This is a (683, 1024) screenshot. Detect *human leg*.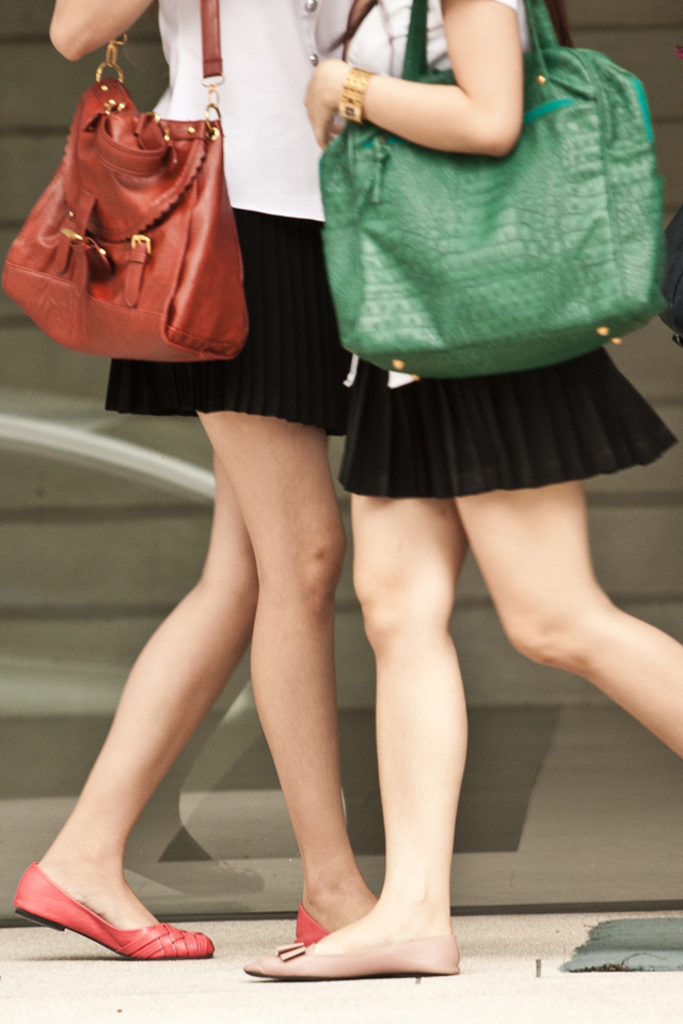
x1=200, y1=351, x2=376, y2=939.
